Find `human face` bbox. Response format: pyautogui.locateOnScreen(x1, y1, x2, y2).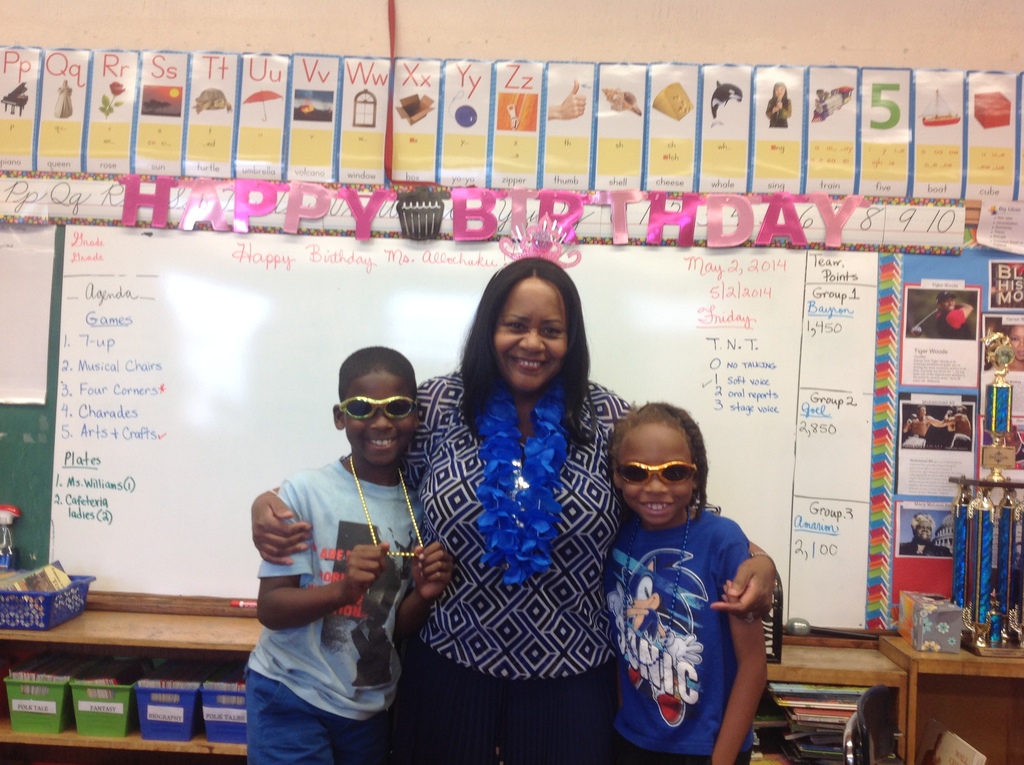
pyautogui.locateOnScreen(943, 295, 956, 314).
